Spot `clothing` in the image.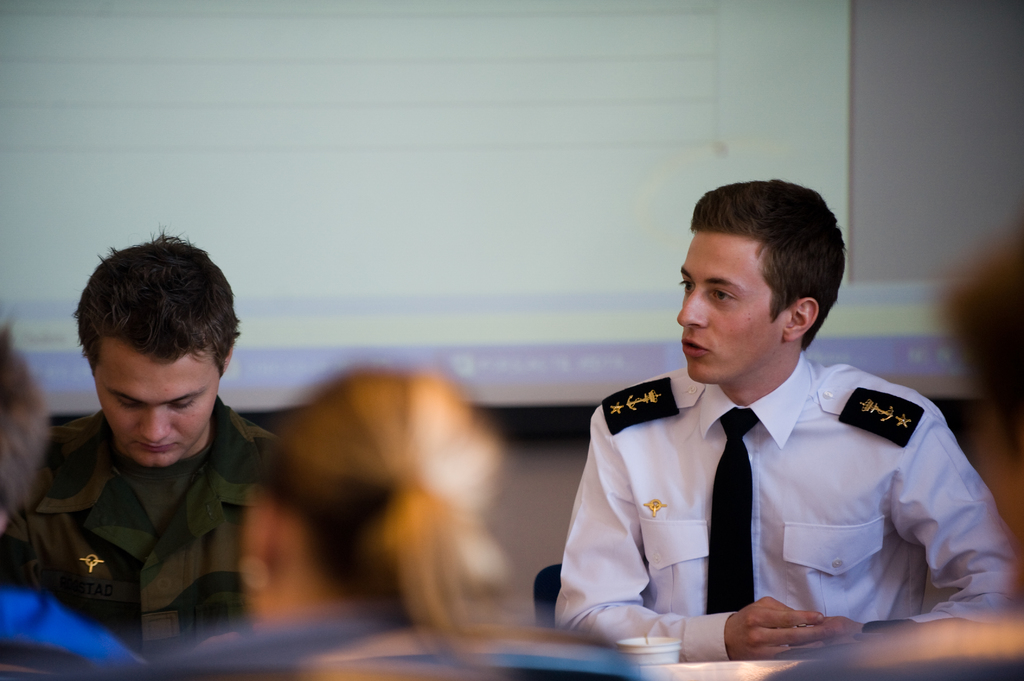
`clothing` found at Rect(0, 583, 137, 680).
